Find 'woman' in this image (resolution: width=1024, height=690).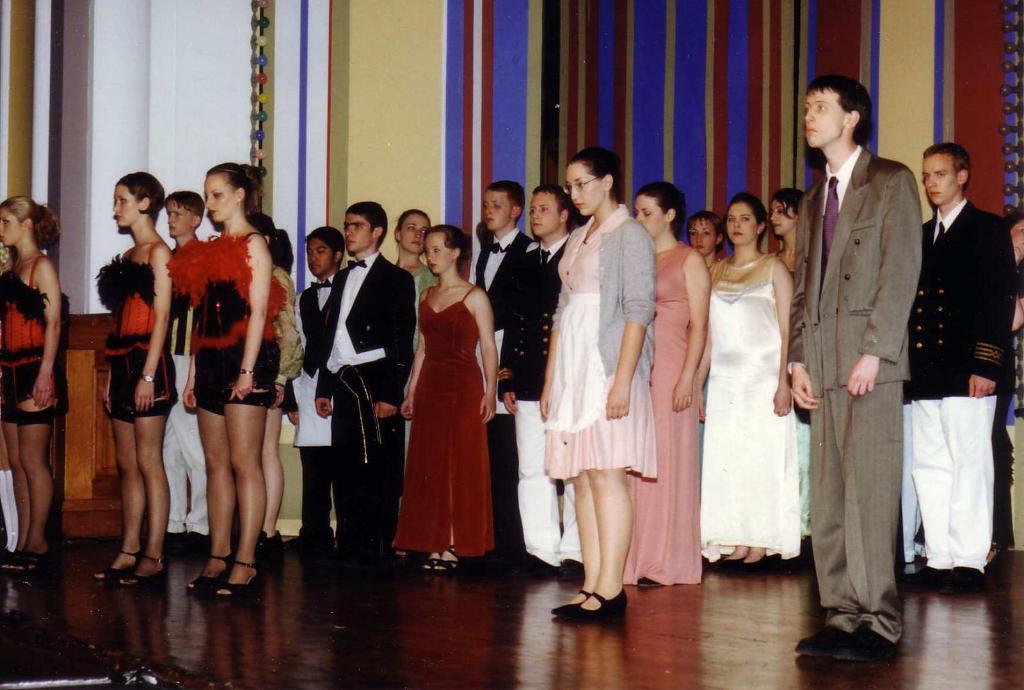
(390, 207, 446, 557).
